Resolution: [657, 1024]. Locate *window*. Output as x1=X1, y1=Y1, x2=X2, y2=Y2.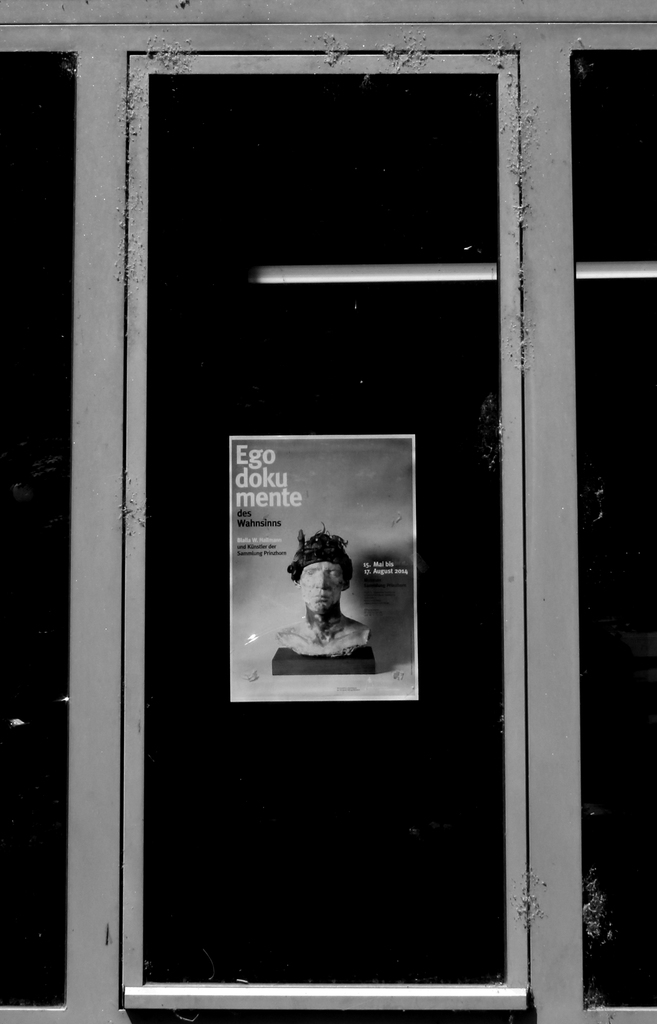
x1=0, y1=0, x2=656, y2=1023.
